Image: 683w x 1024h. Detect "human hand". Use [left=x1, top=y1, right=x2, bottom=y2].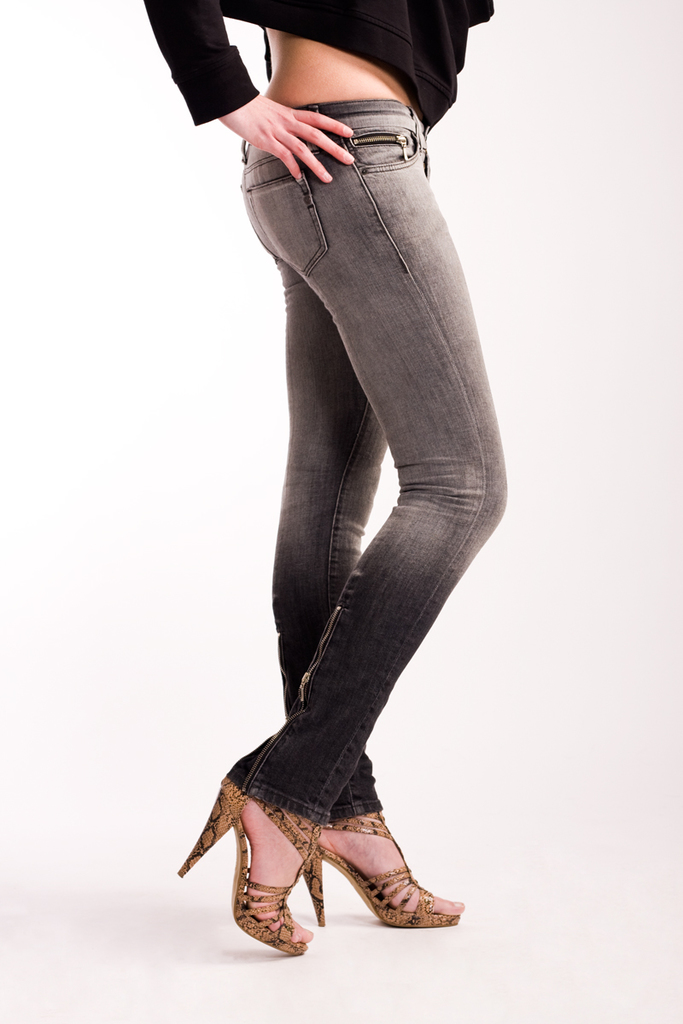
[left=230, top=73, right=357, bottom=149].
